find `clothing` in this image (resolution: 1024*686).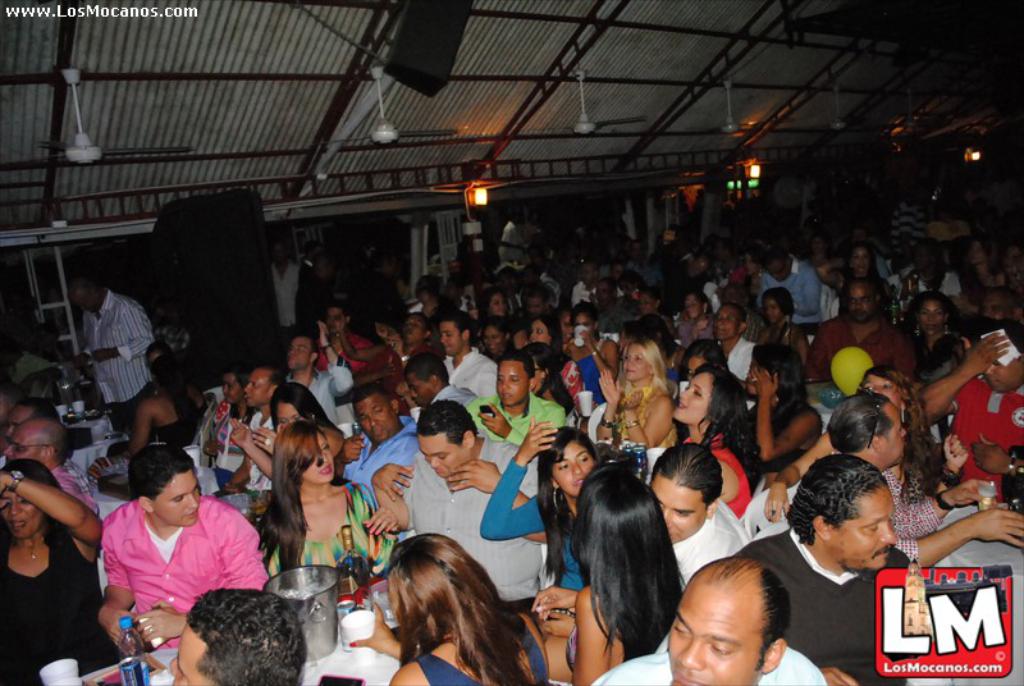
430:342:499:406.
